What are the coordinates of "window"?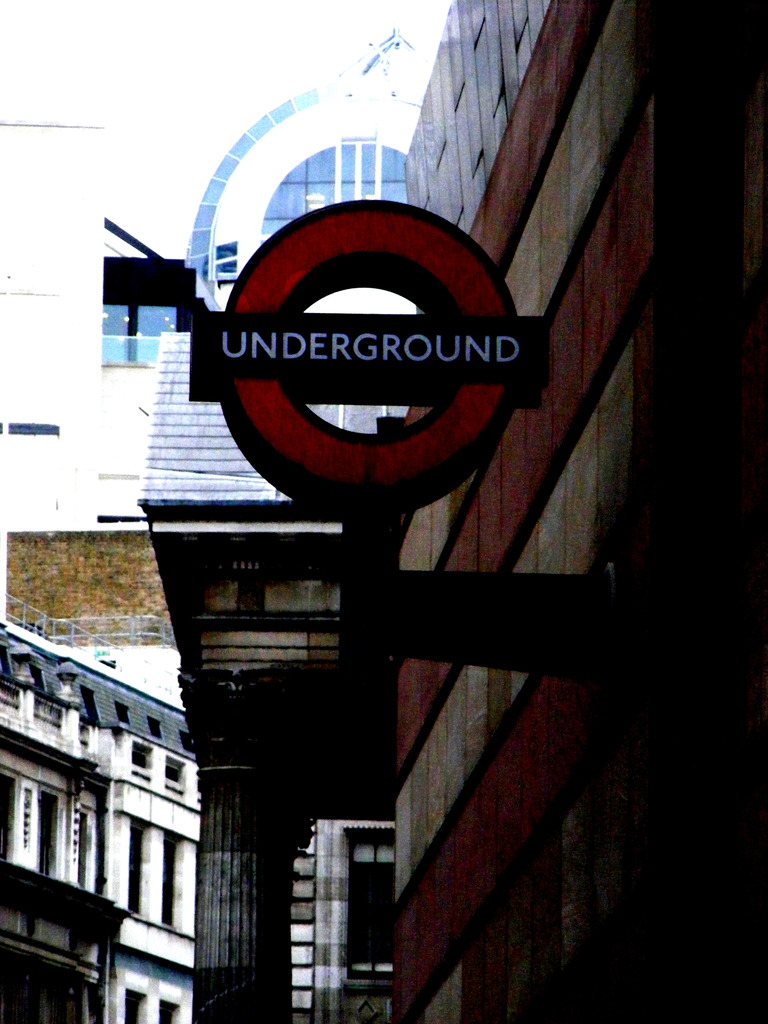
[left=65, top=811, right=77, bottom=884].
